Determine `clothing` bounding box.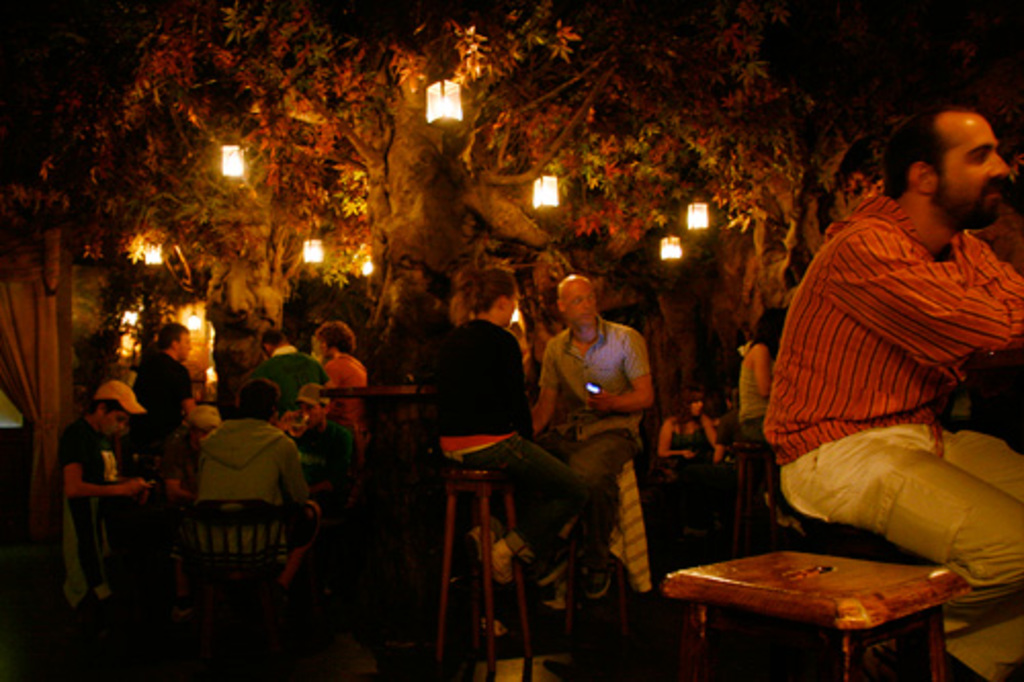
Determined: Rect(61, 377, 147, 526).
